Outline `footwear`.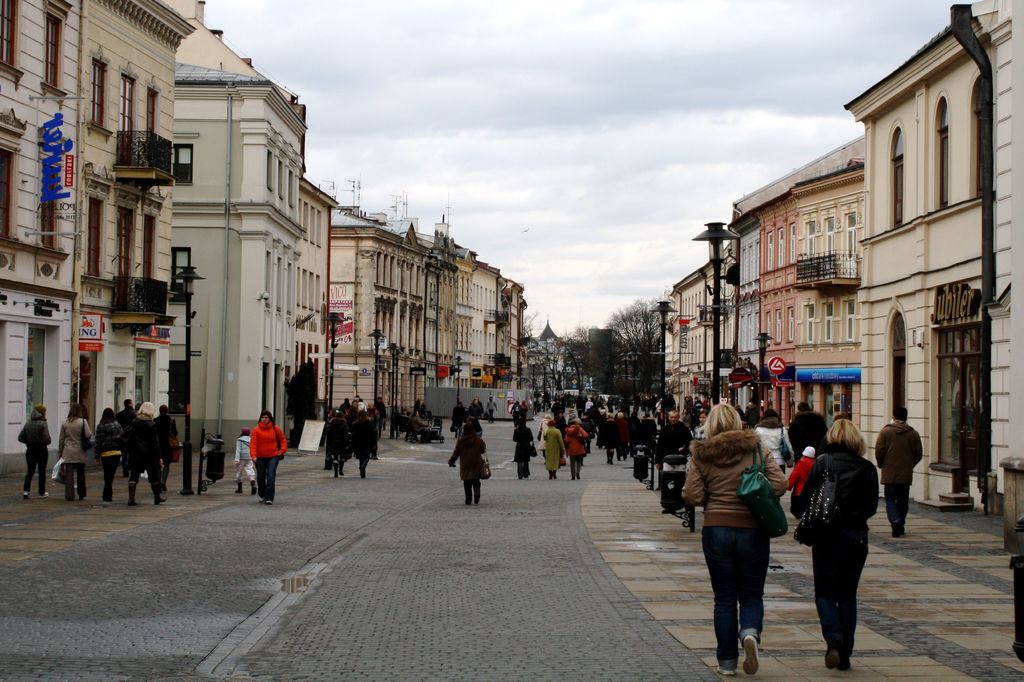
Outline: pyautogui.locateOnScreen(744, 635, 758, 678).
